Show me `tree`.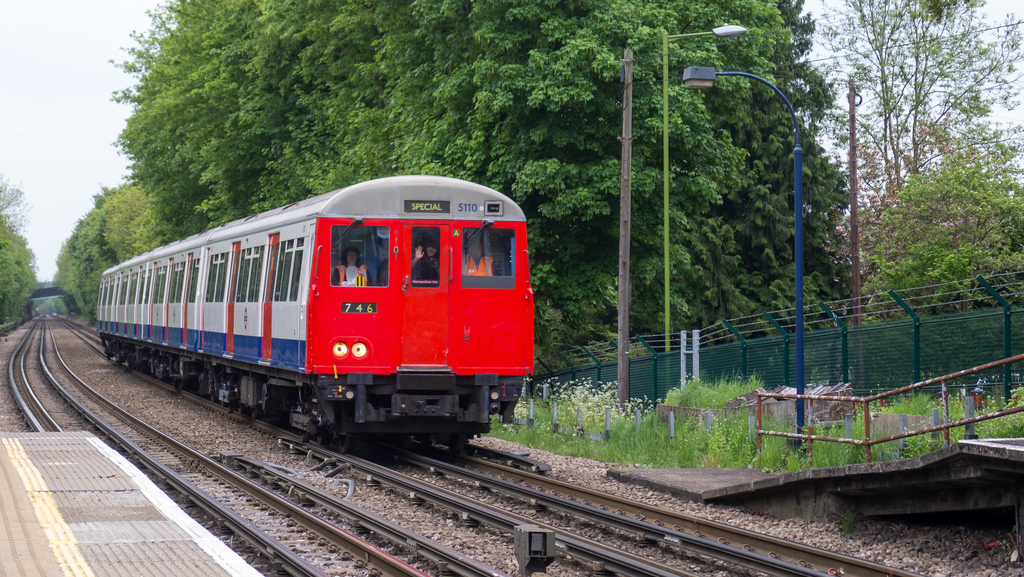
`tree` is here: [0, 204, 45, 328].
